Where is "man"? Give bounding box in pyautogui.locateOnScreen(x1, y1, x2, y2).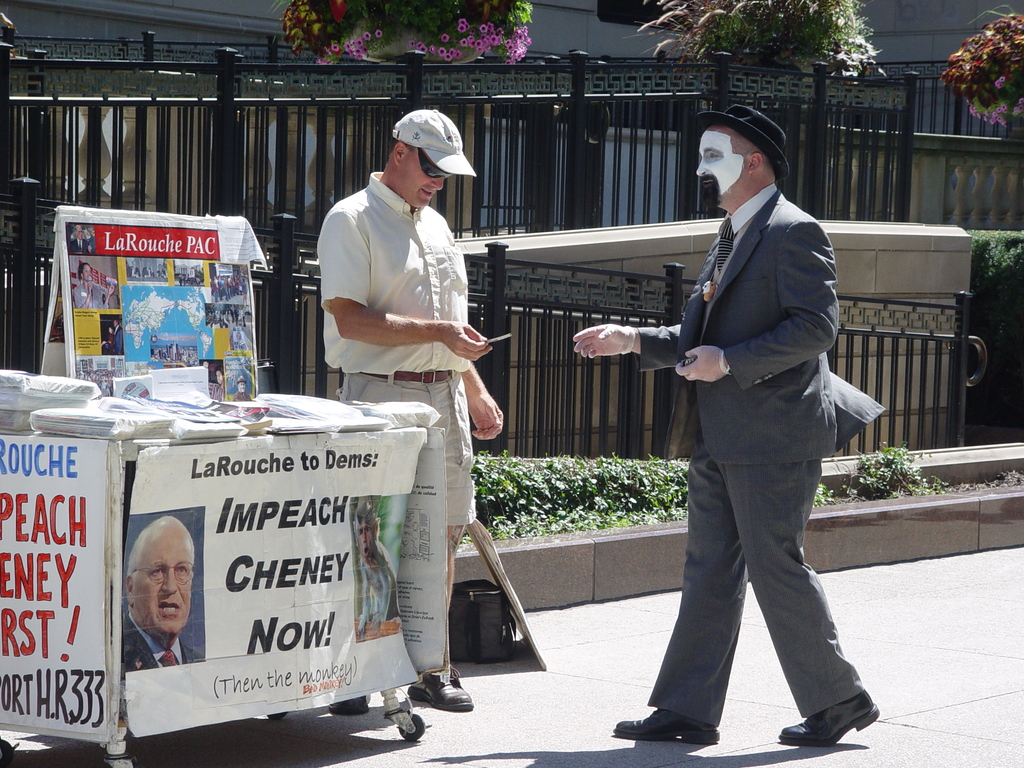
pyautogui.locateOnScreen(152, 261, 168, 280).
